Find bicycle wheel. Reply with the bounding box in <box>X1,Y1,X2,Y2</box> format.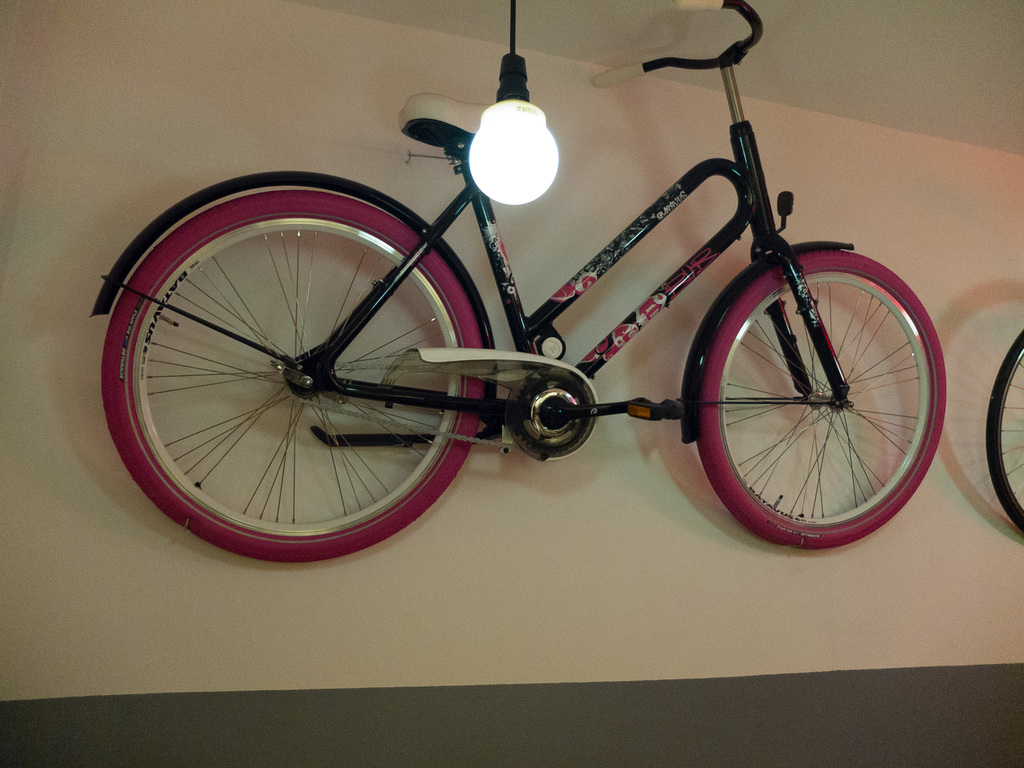
<box>981,327,1023,532</box>.
